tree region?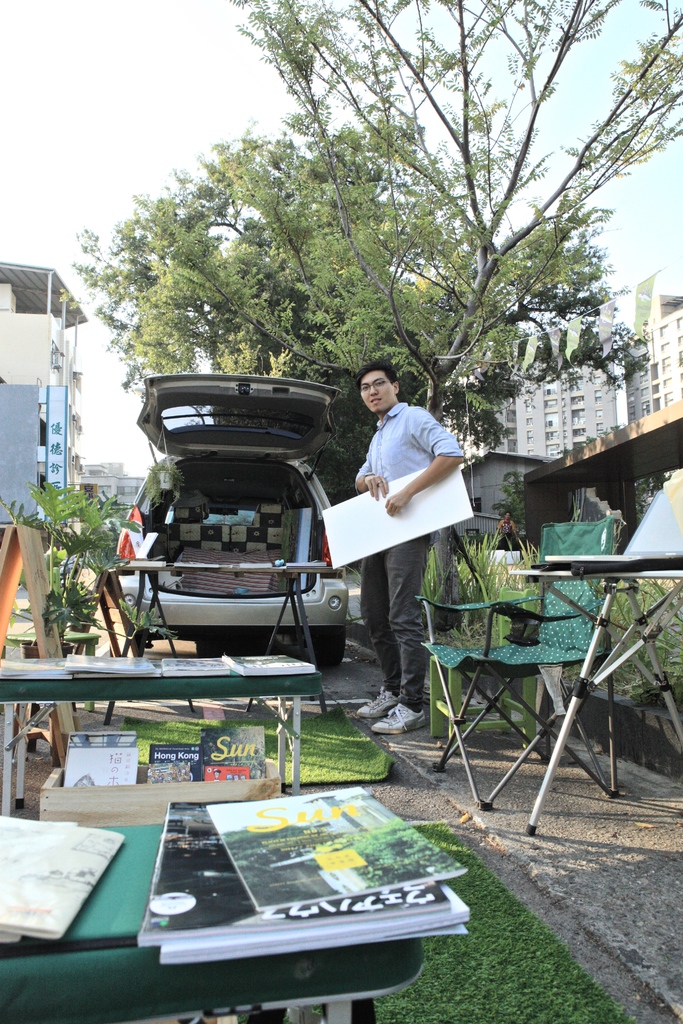
{"x1": 59, "y1": 106, "x2": 654, "y2": 506}
